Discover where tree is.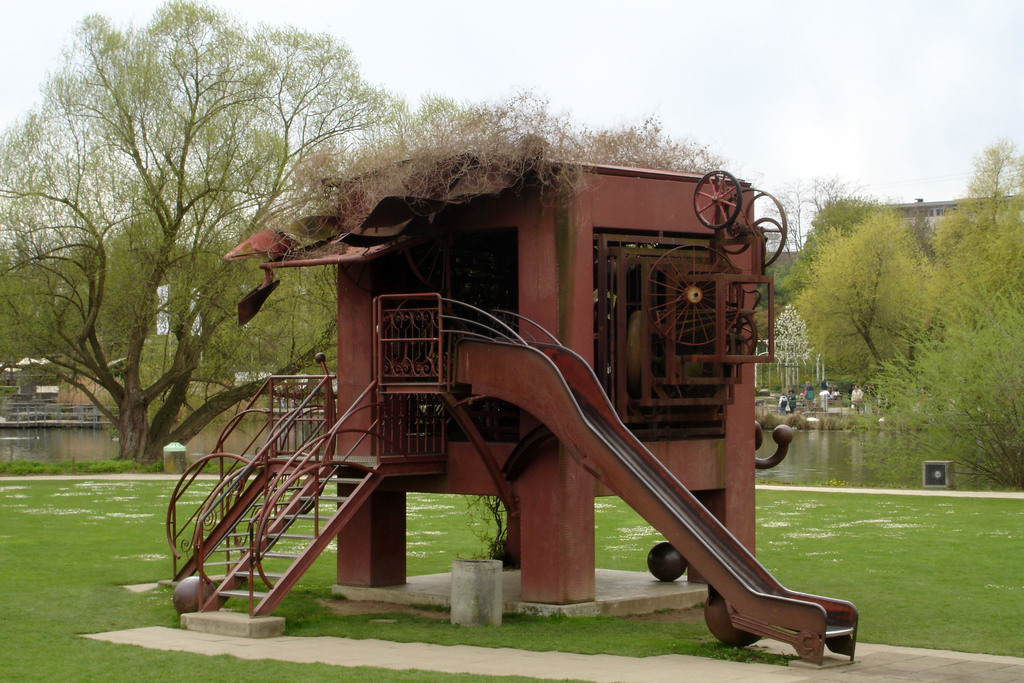
Discovered at crop(757, 258, 800, 300).
